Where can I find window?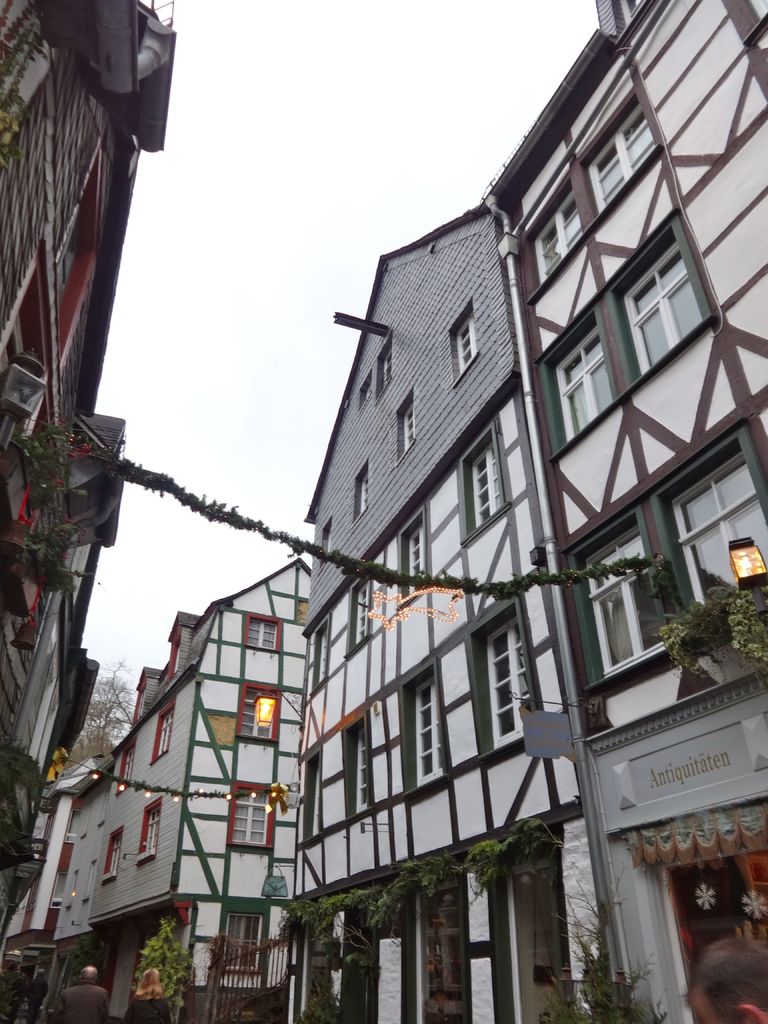
You can find it at region(317, 624, 331, 692).
